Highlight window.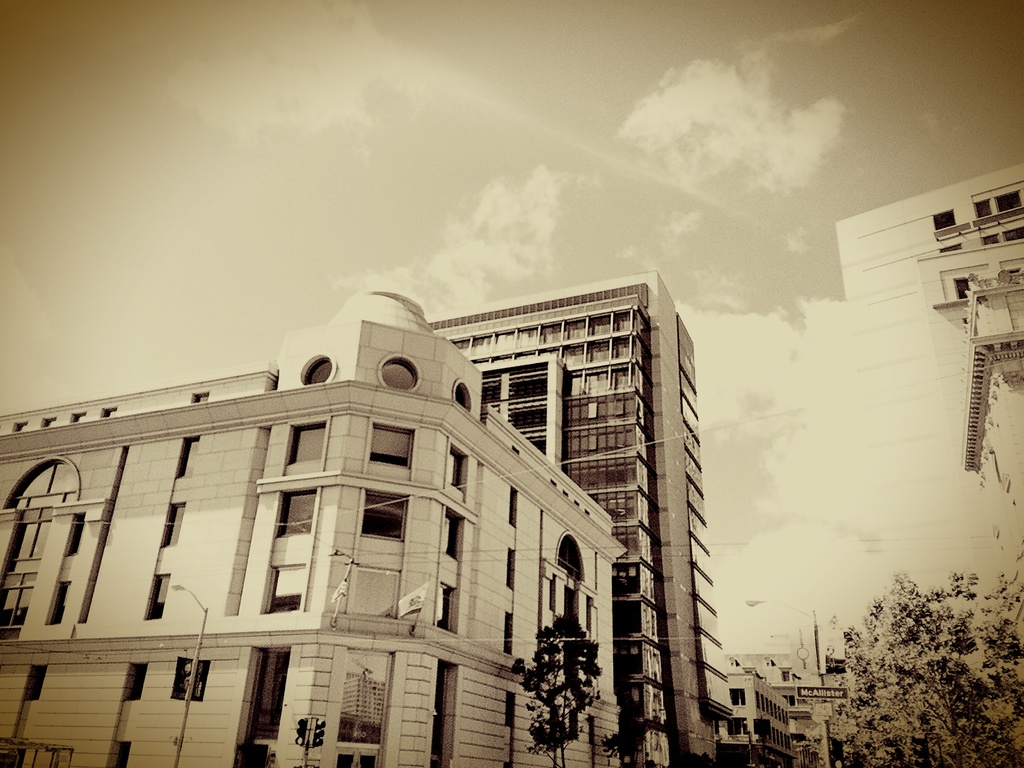
Highlighted region: (left=449, top=445, right=470, bottom=497).
